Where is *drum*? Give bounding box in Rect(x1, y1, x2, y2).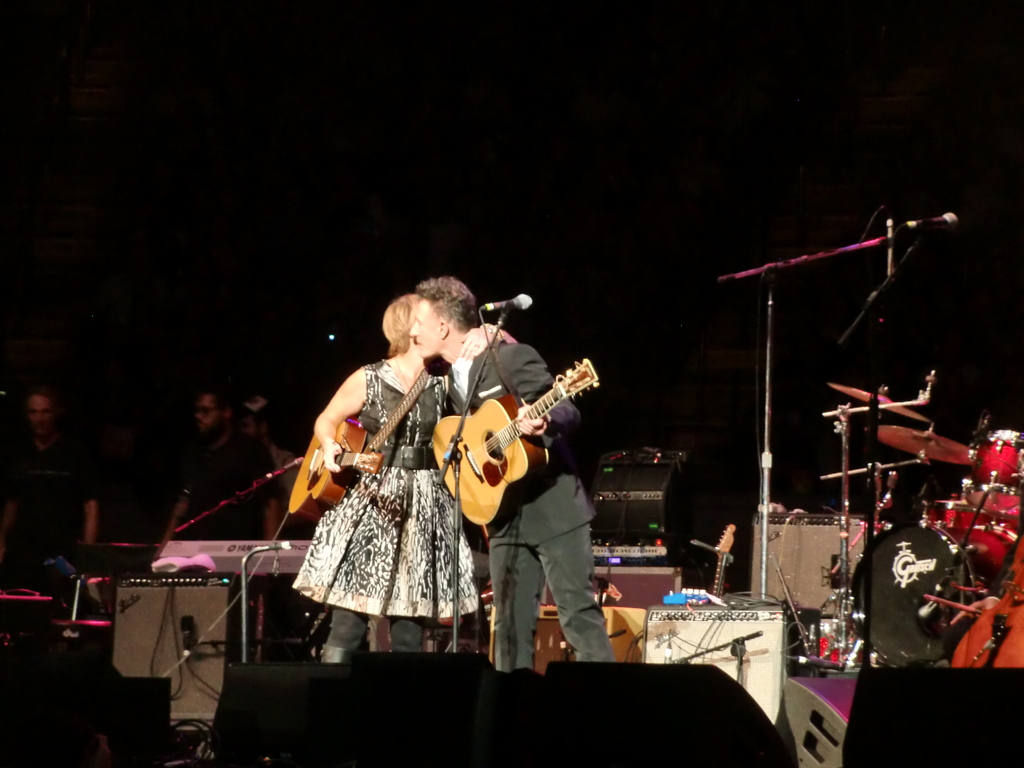
Rect(933, 500, 990, 526).
